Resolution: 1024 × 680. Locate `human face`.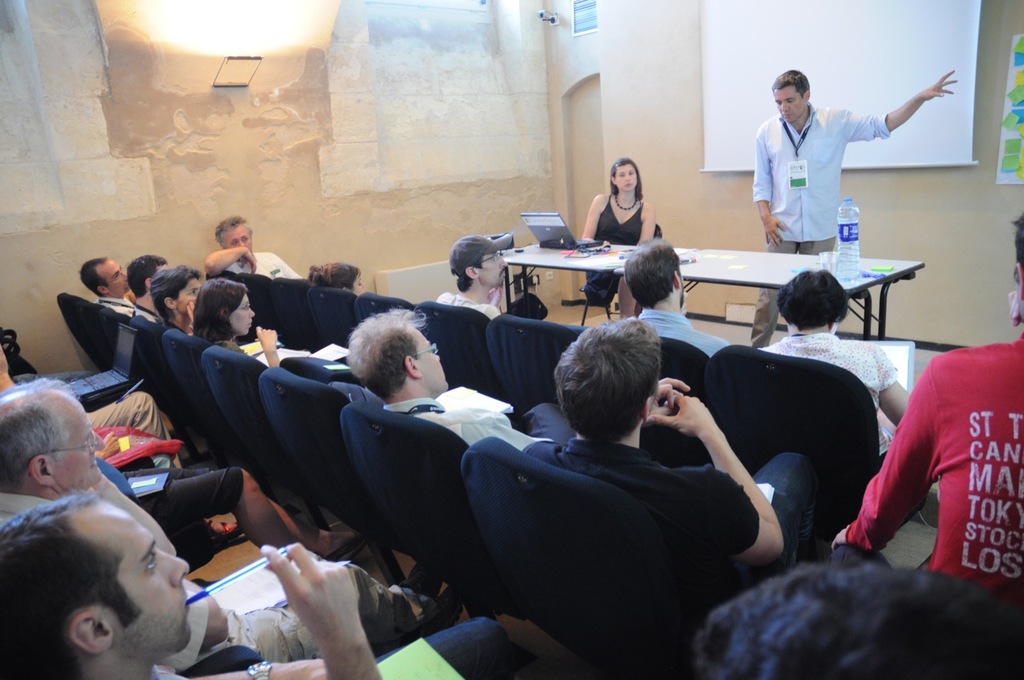
Rect(225, 225, 251, 248).
